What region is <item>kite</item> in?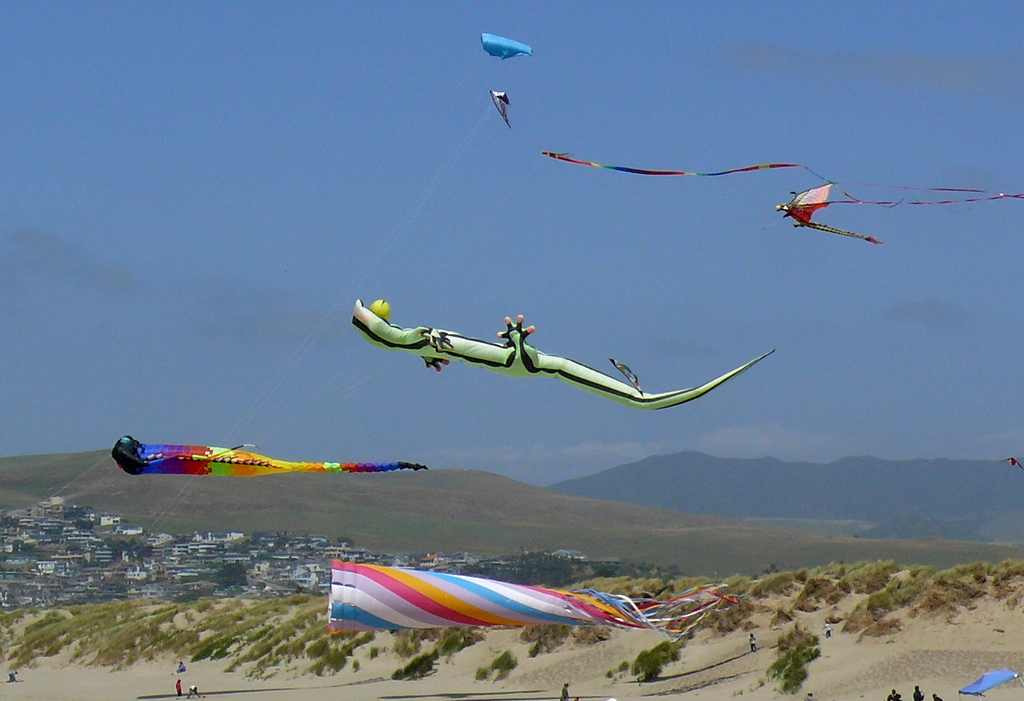
[x1=486, y1=88, x2=515, y2=131].
